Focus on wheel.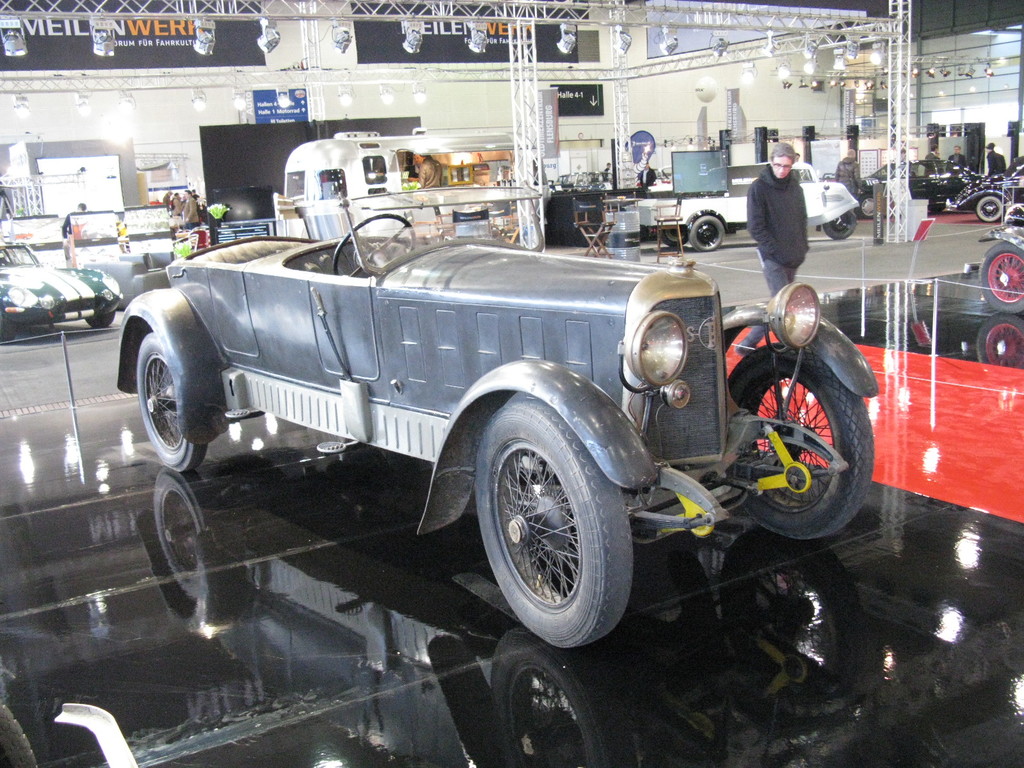
Focused at [left=469, top=398, right=622, bottom=644].
